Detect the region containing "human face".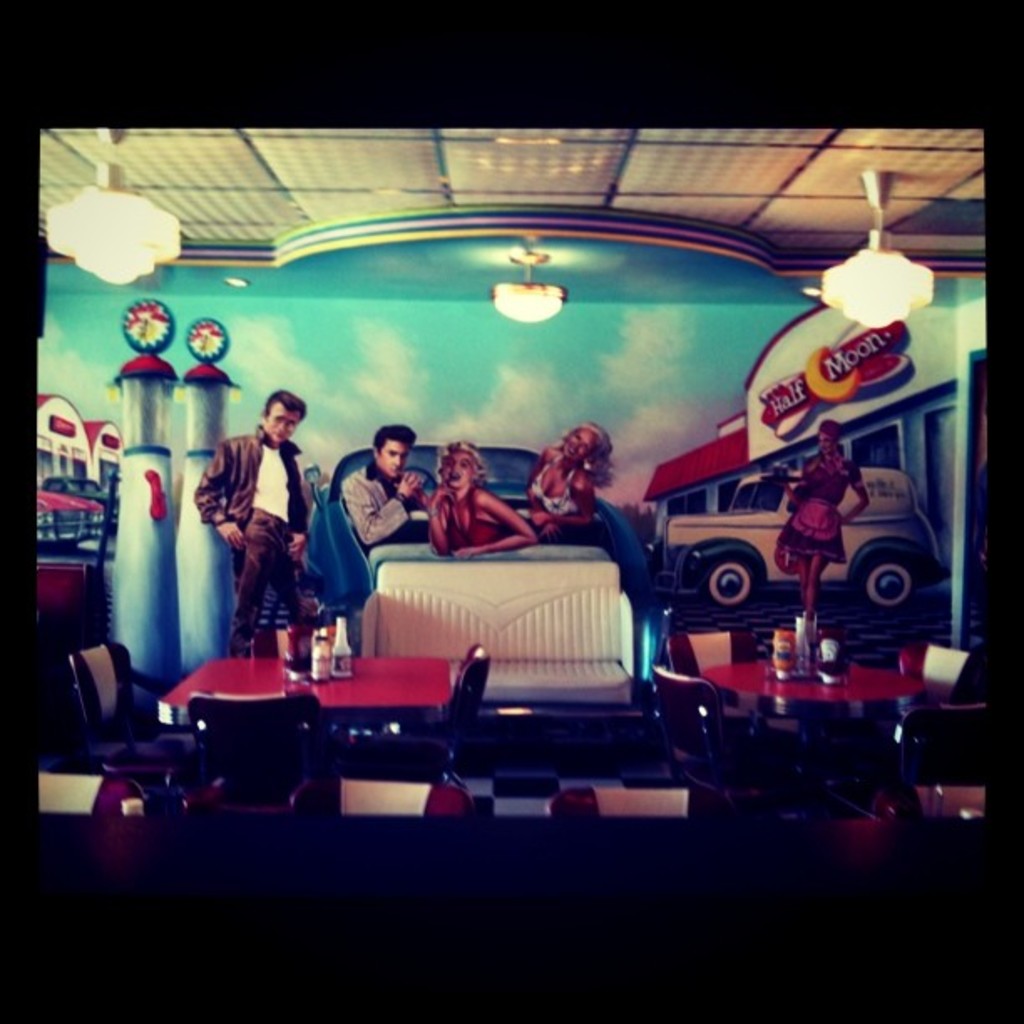
bbox(559, 428, 591, 458).
